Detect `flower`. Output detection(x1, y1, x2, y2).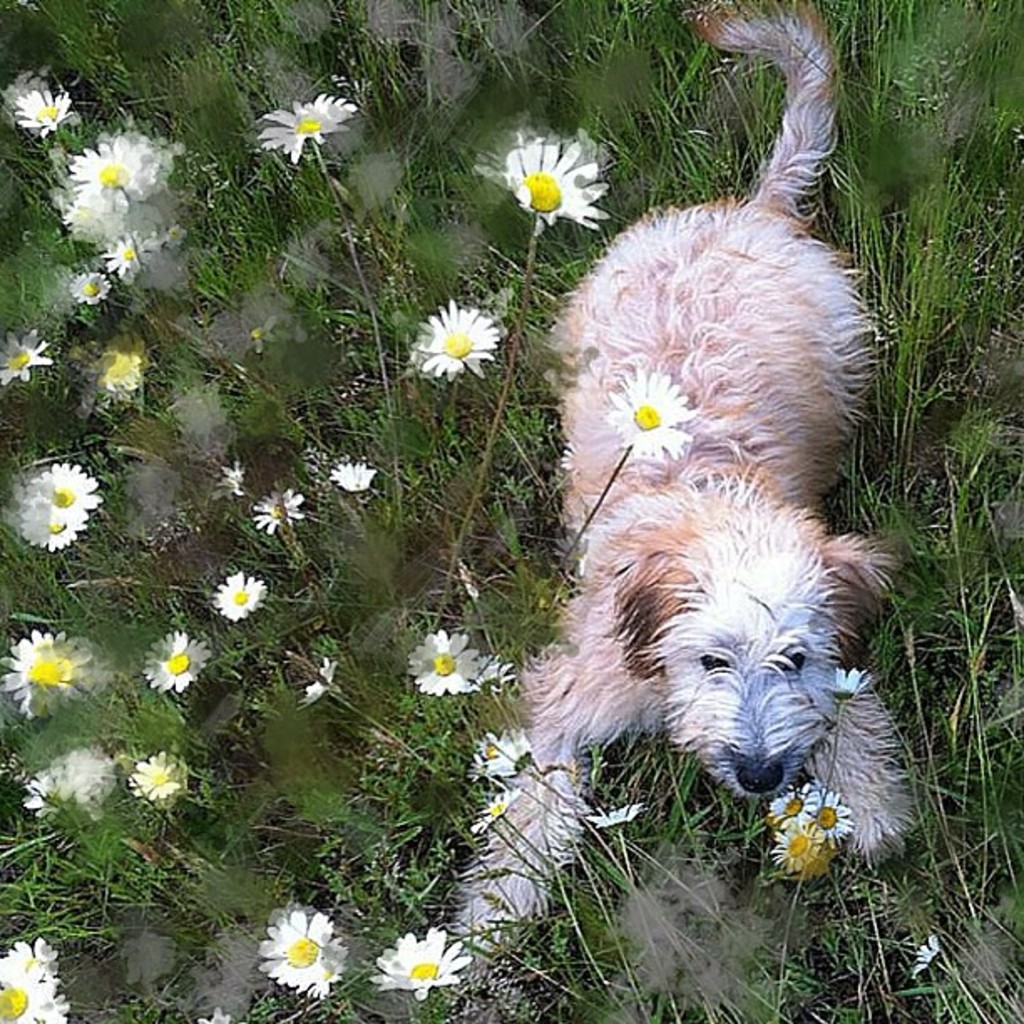
detection(812, 795, 848, 840).
